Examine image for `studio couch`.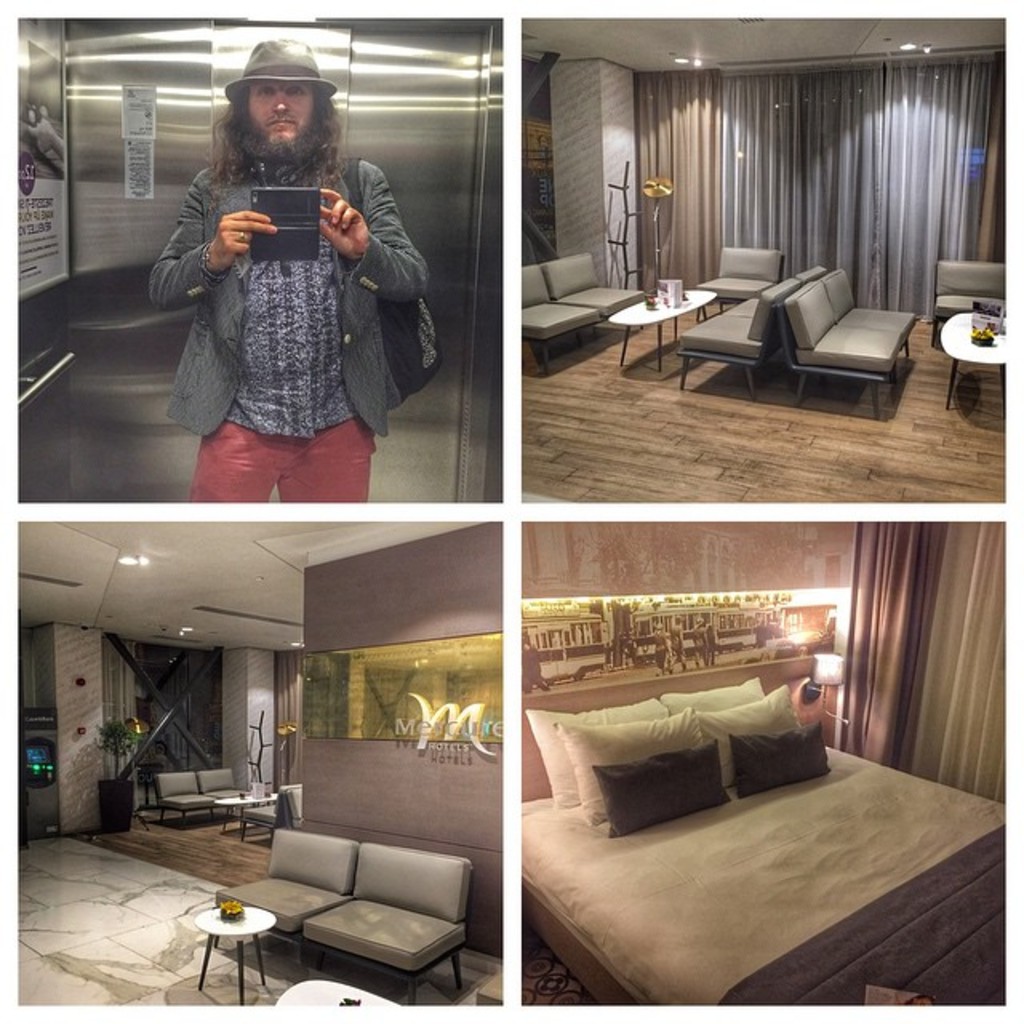
Examination result: <box>706,248,790,309</box>.
